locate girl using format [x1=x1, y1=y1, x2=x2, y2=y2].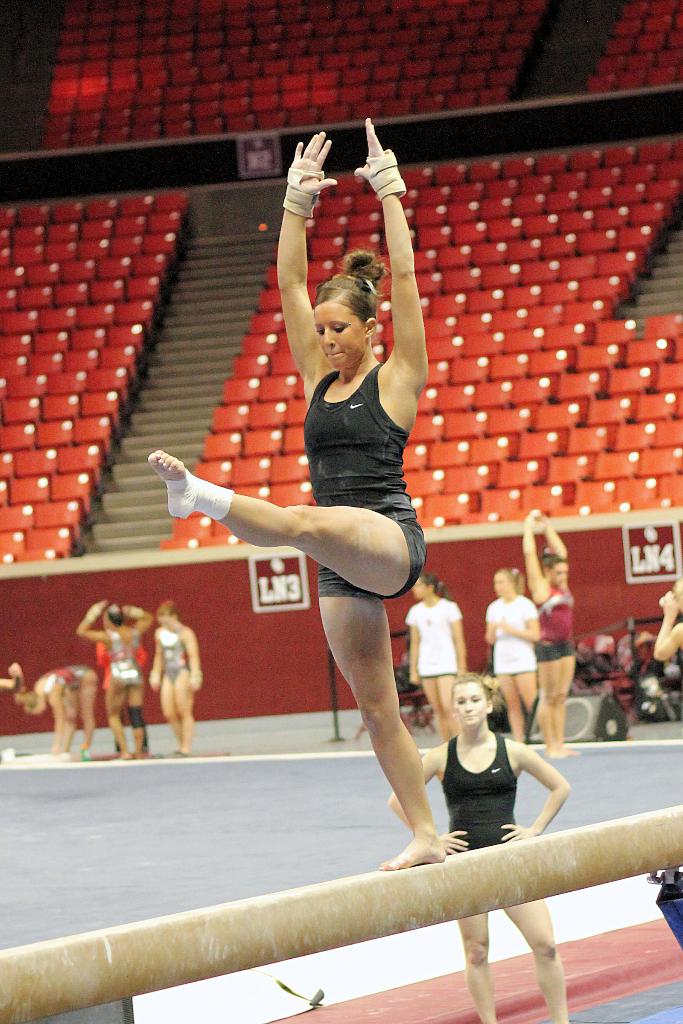
[x1=24, y1=668, x2=96, y2=759].
